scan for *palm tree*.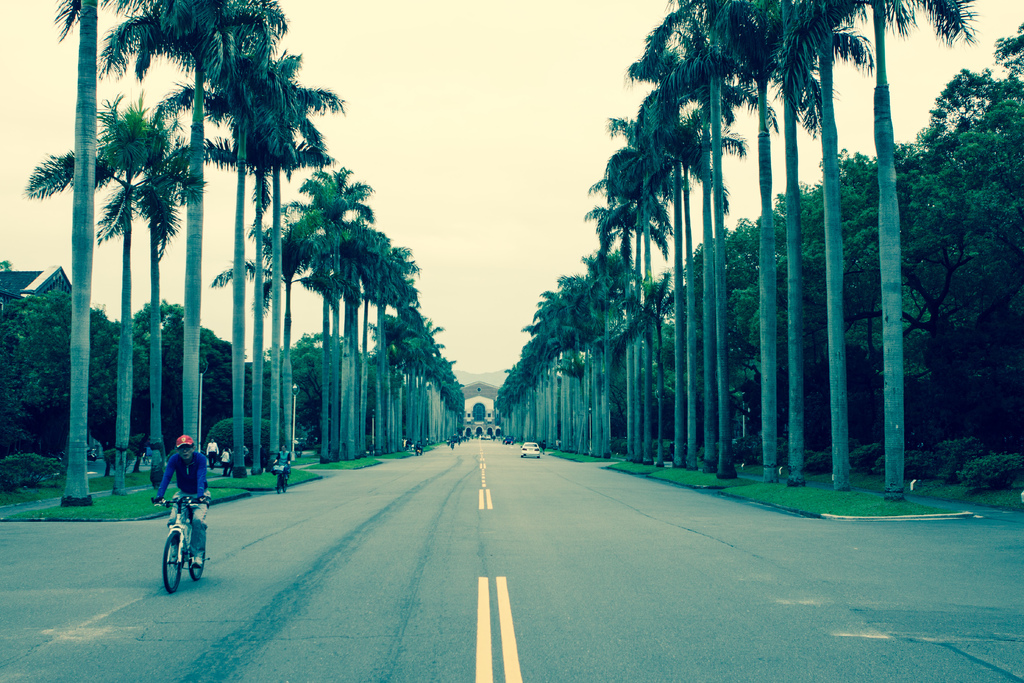
Scan result: {"x1": 528, "y1": 329, "x2": 605, "y2": 431}.
